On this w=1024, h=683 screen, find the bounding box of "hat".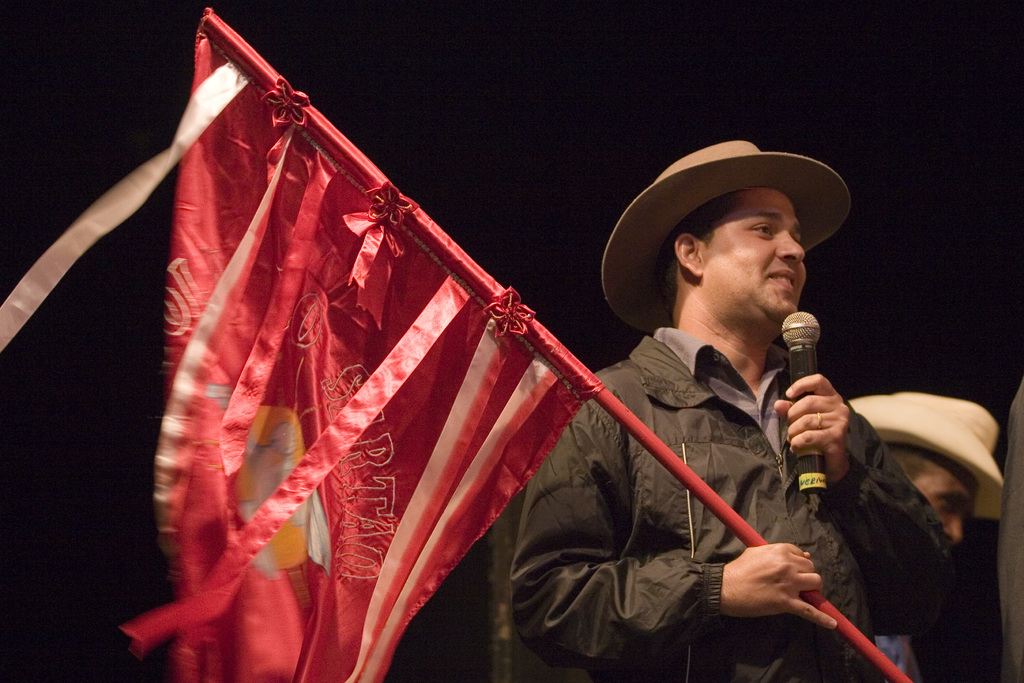
Bounding box: x1=601 y1=138 x2=854 y2=338.
